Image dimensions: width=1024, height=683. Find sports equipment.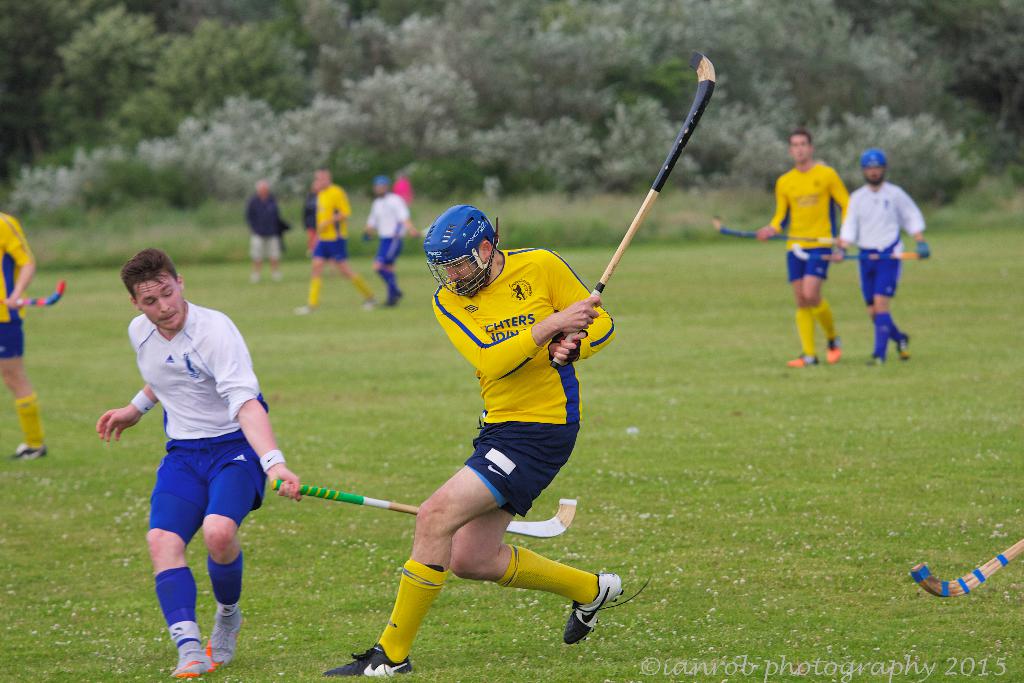
detection(266, 485, 576, 545).
